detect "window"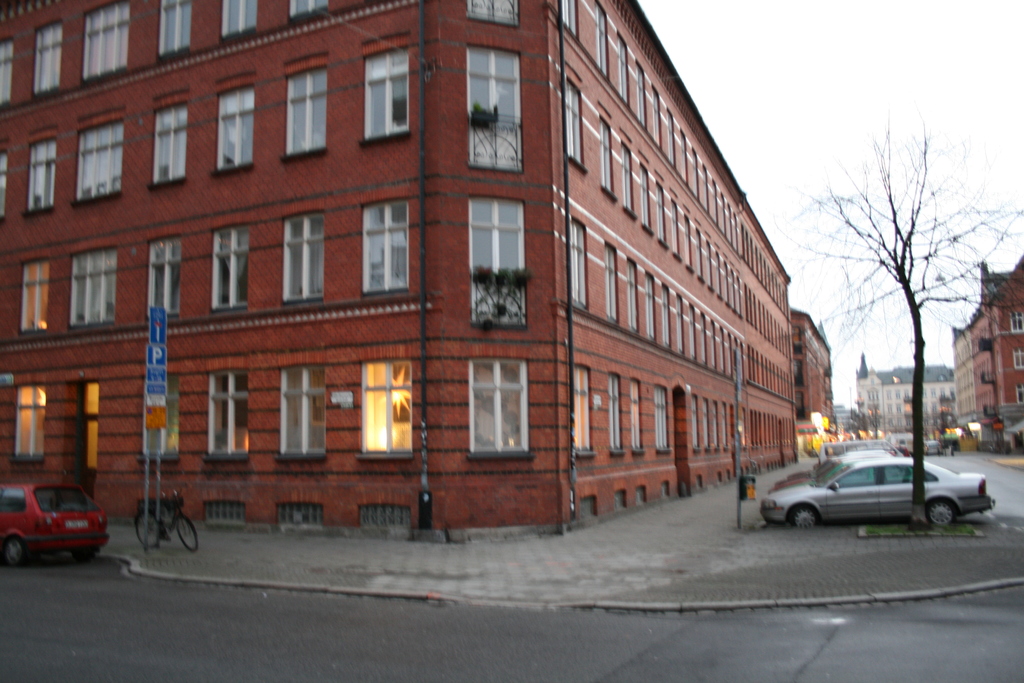
[left=282, top=218, right=329, bottom=304]
